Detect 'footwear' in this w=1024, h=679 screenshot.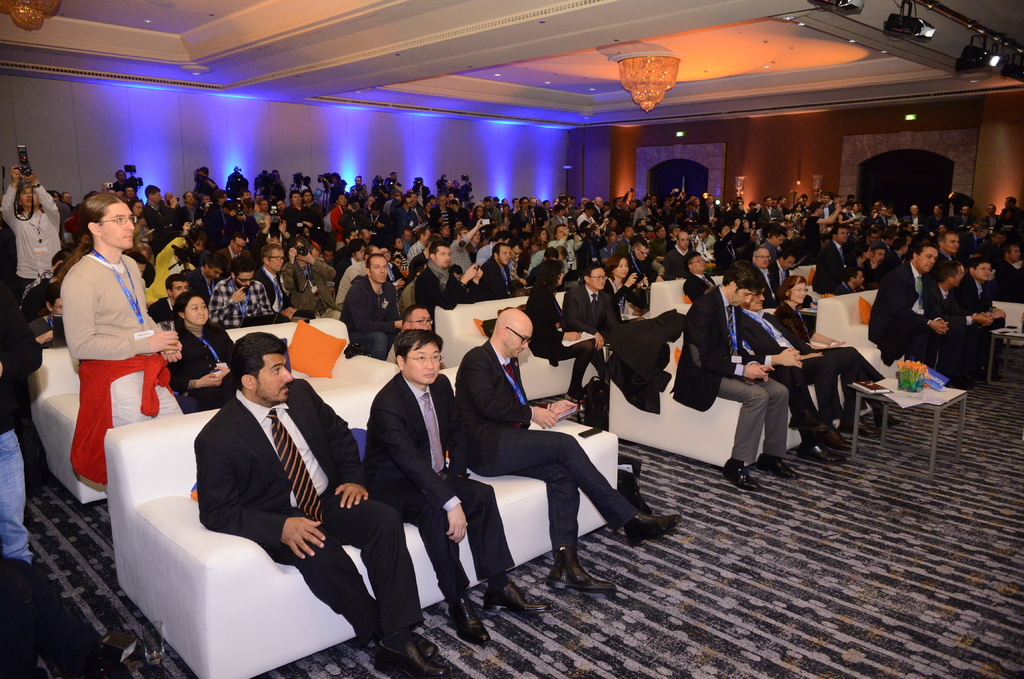
Detection: l=479, t=579, r=551, b=614.
